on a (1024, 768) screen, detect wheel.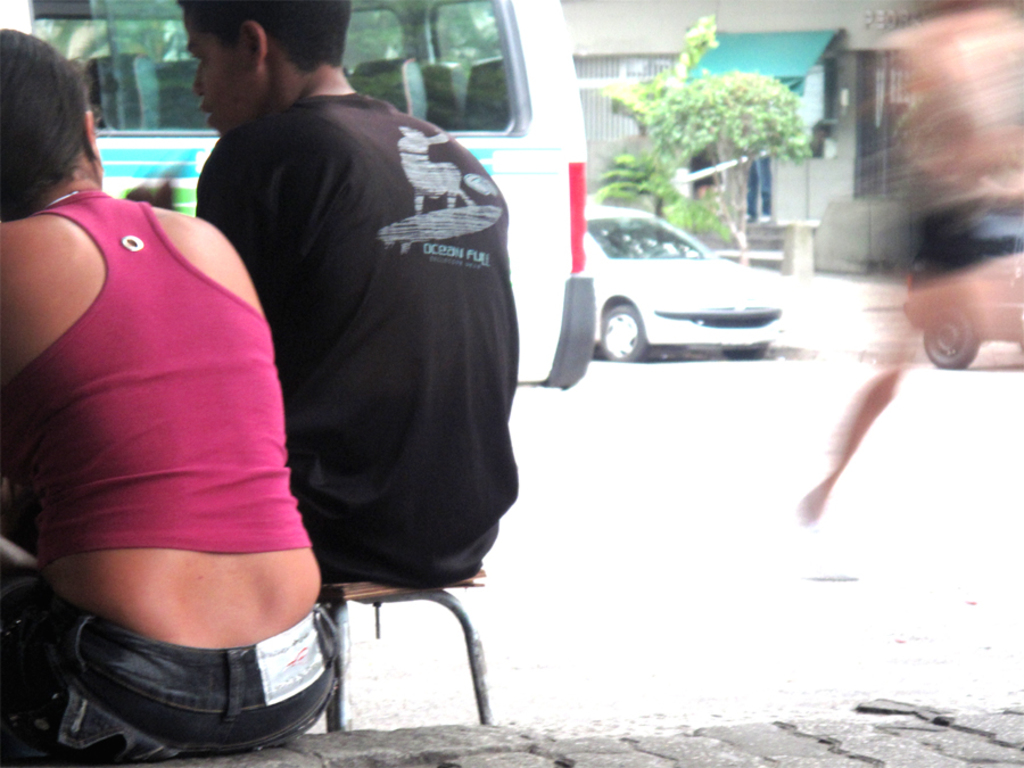
[left=551, top=279, right=608, bottom=385].
